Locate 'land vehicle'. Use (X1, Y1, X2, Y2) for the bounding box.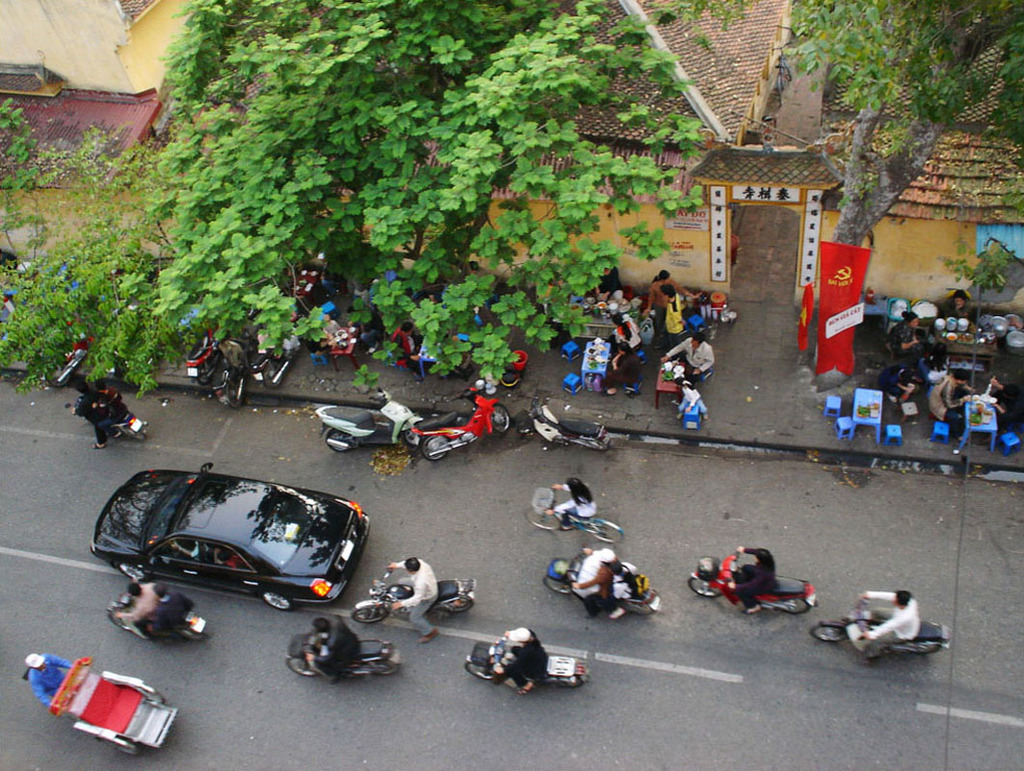
(310, 386, 417, 455).
